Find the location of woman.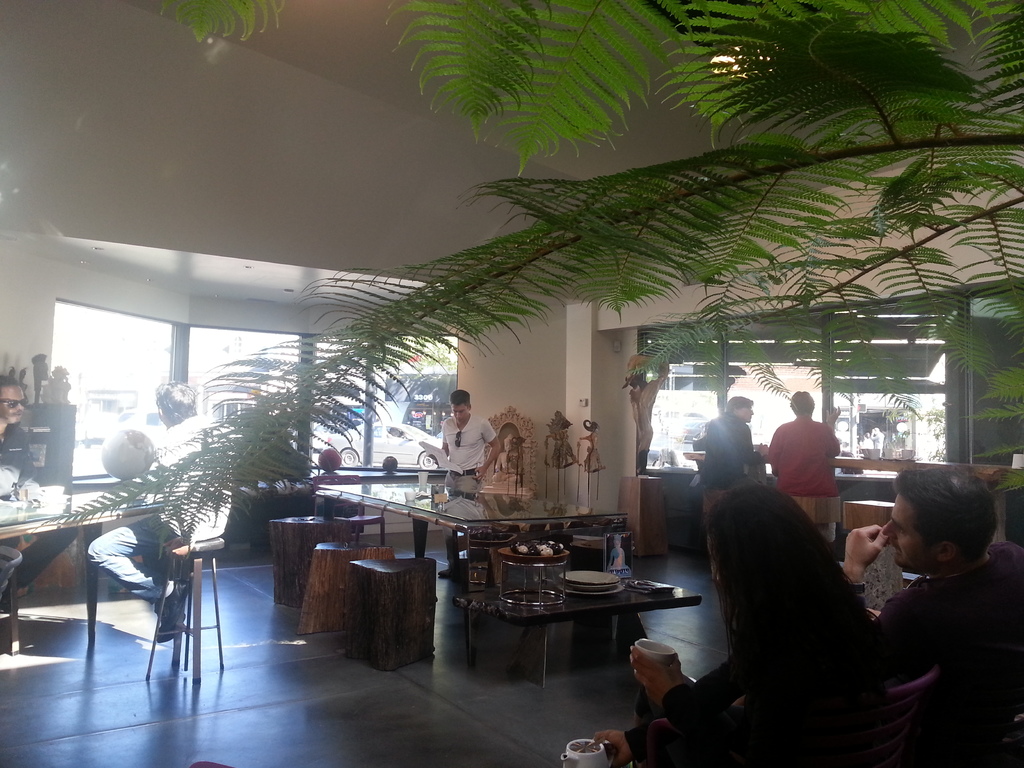
Location: box(591, 480, 883, 767).
